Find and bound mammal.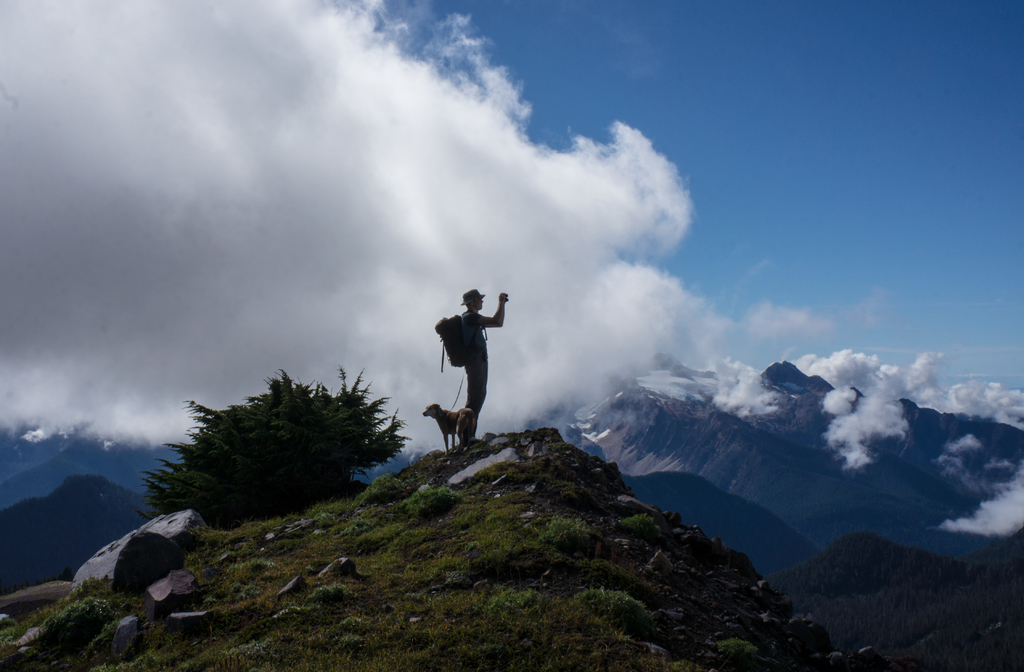
Bound: {"x1": 422, "y1": 403, "x2": 476, "y2": 457}.
